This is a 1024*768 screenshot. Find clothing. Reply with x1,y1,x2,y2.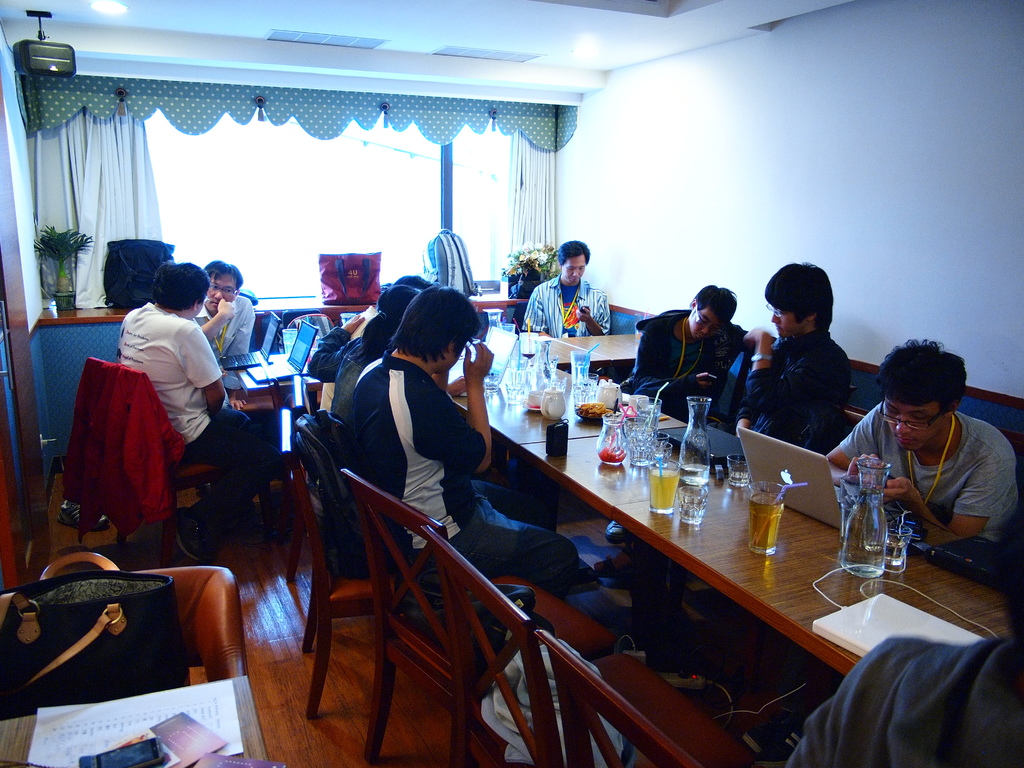
520,276,609,356.
